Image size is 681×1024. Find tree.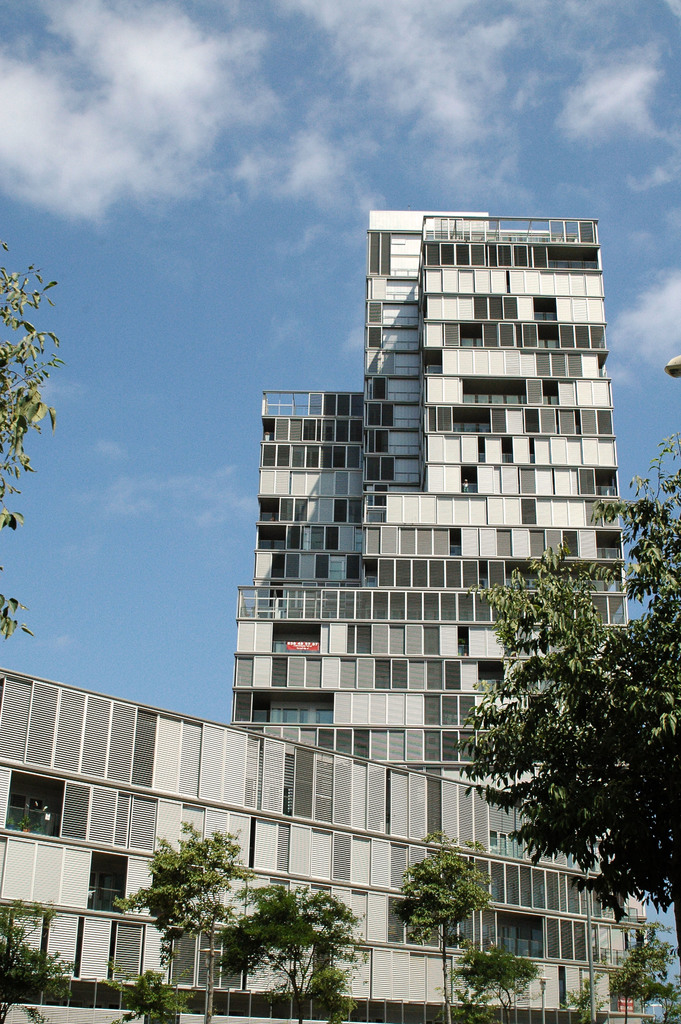
bbox(393, 817, 489, 1023).
